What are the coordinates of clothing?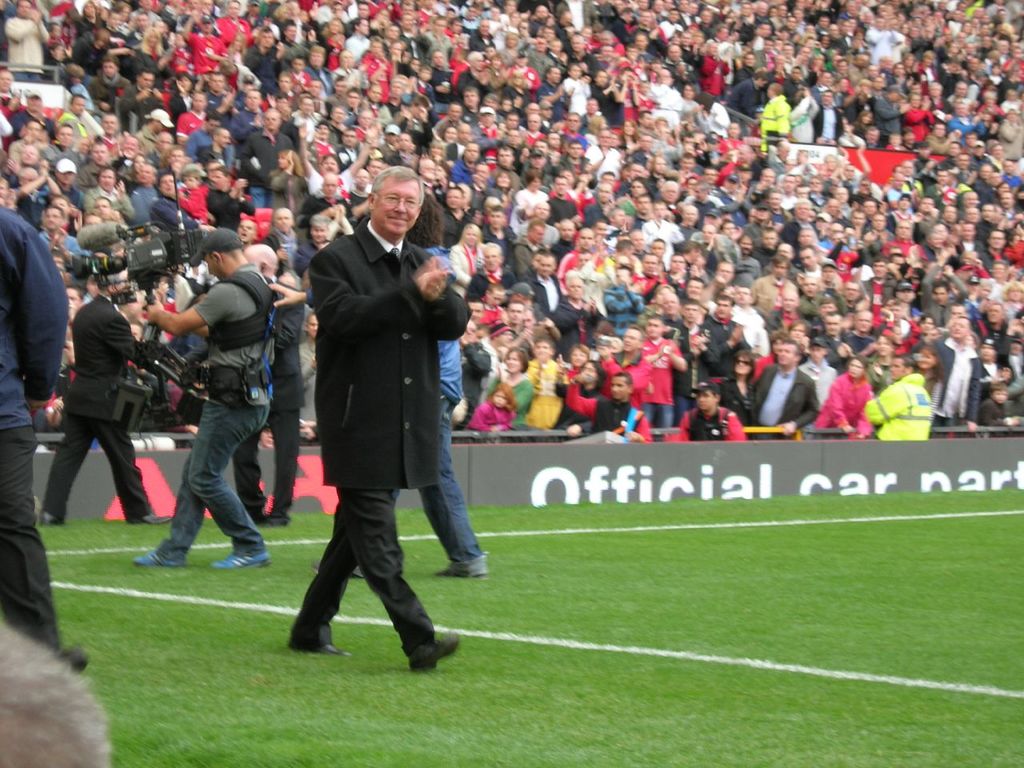
{"left": 151, "top": 266, "right": 283, "bottom": 554}.
